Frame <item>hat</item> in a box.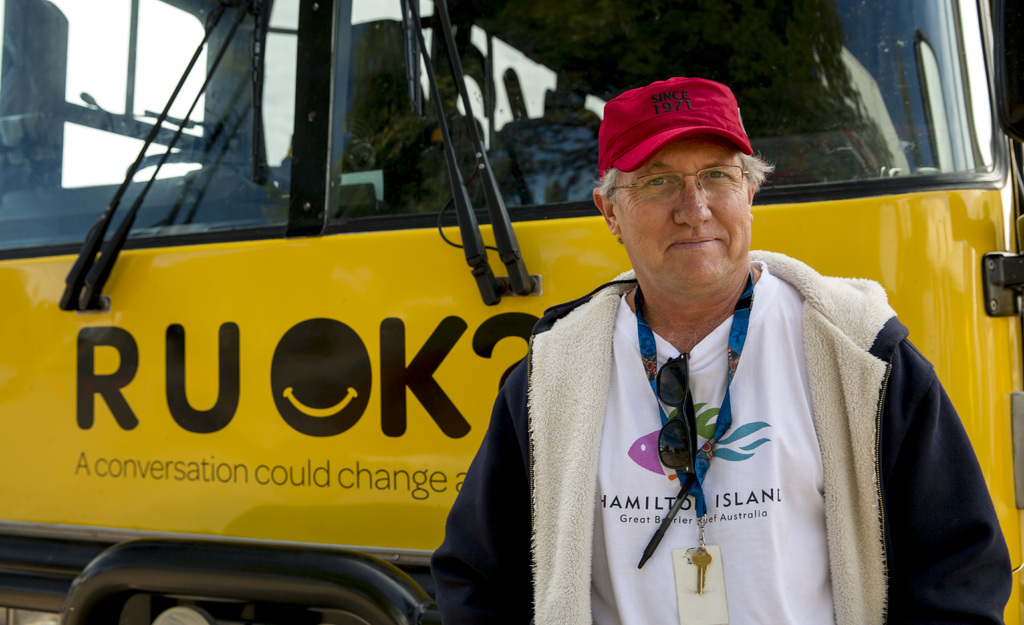
bbox(596, 78, 754, 184).
